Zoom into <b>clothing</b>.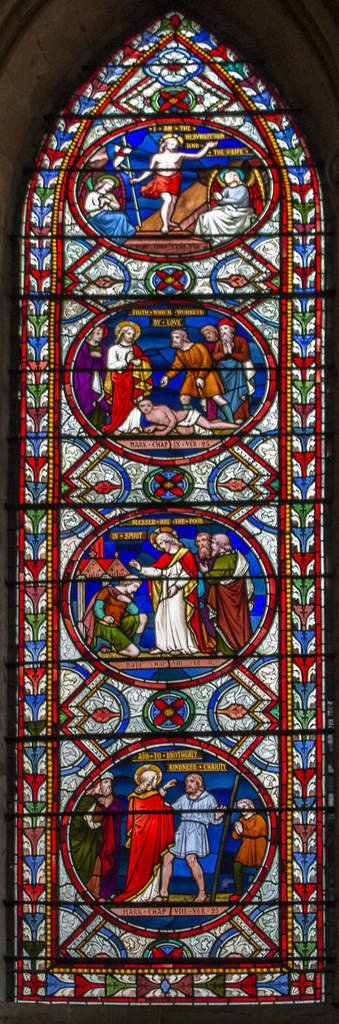
Zoom target: locate(203, 550, 251, 652).
